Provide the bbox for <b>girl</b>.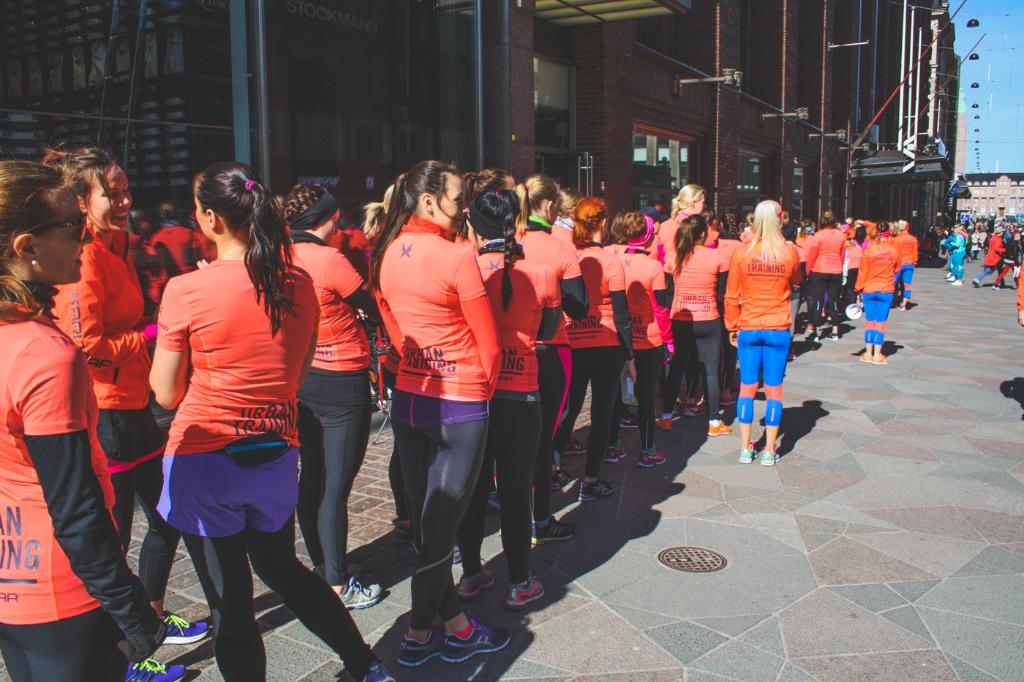
locate(720, 195, 794, 472).
